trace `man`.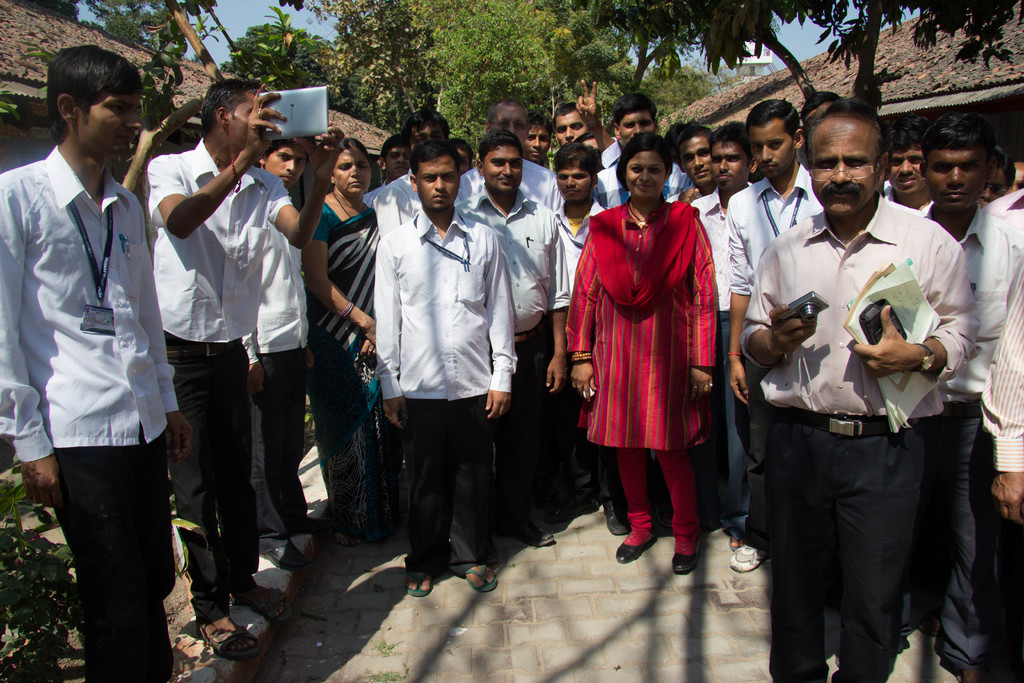
Traced to (x1=724, y1=95, x2=821, y2=572).
